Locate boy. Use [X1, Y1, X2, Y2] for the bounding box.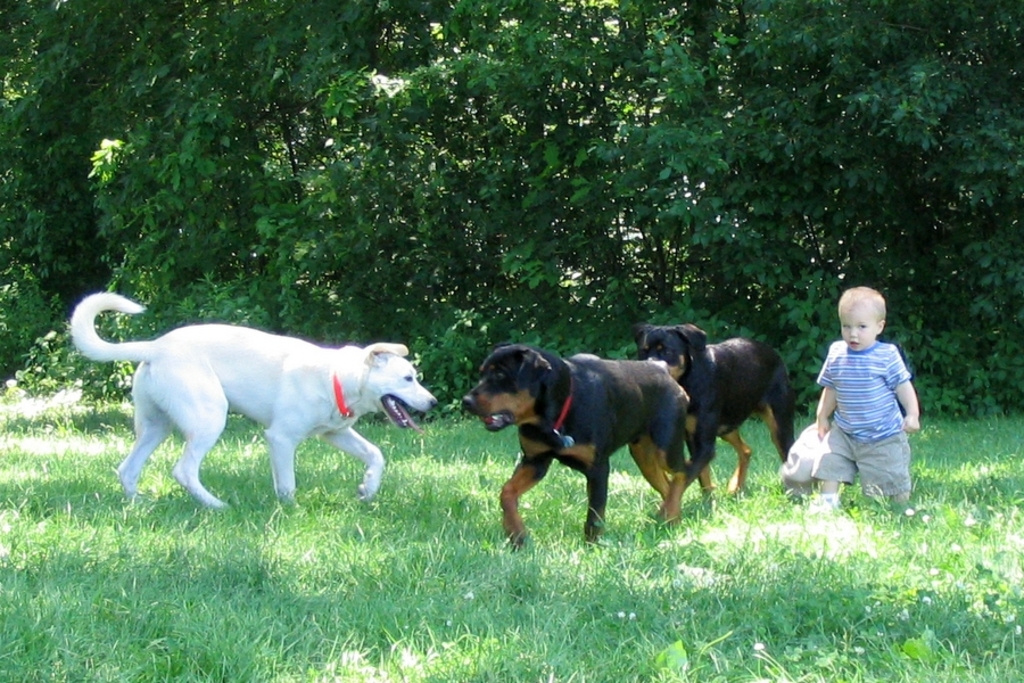
[798, 282, 928, 509].
